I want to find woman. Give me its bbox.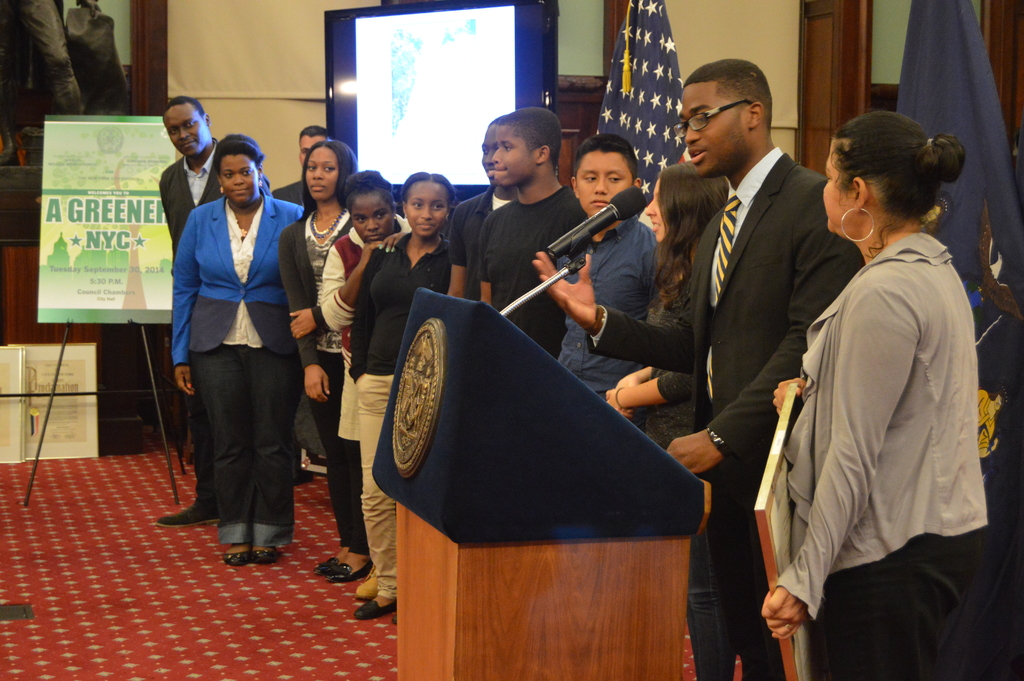
detection(285, 140, 376, 580).
